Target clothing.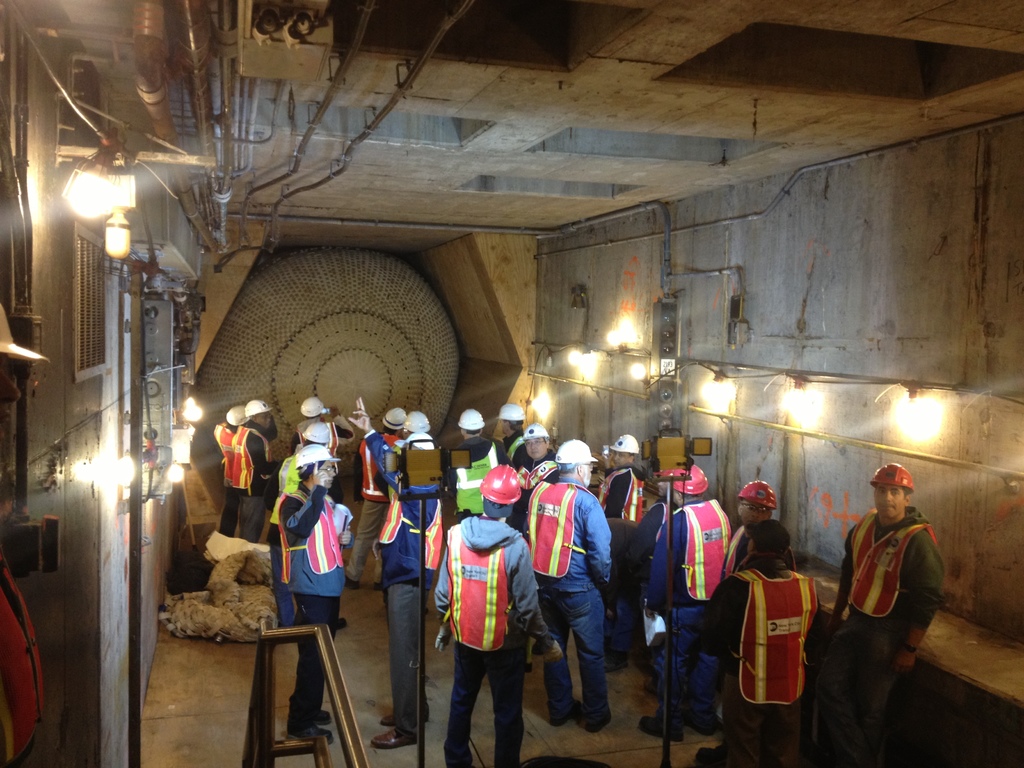
Target region: bbox=[600, 464, 646, 526].
